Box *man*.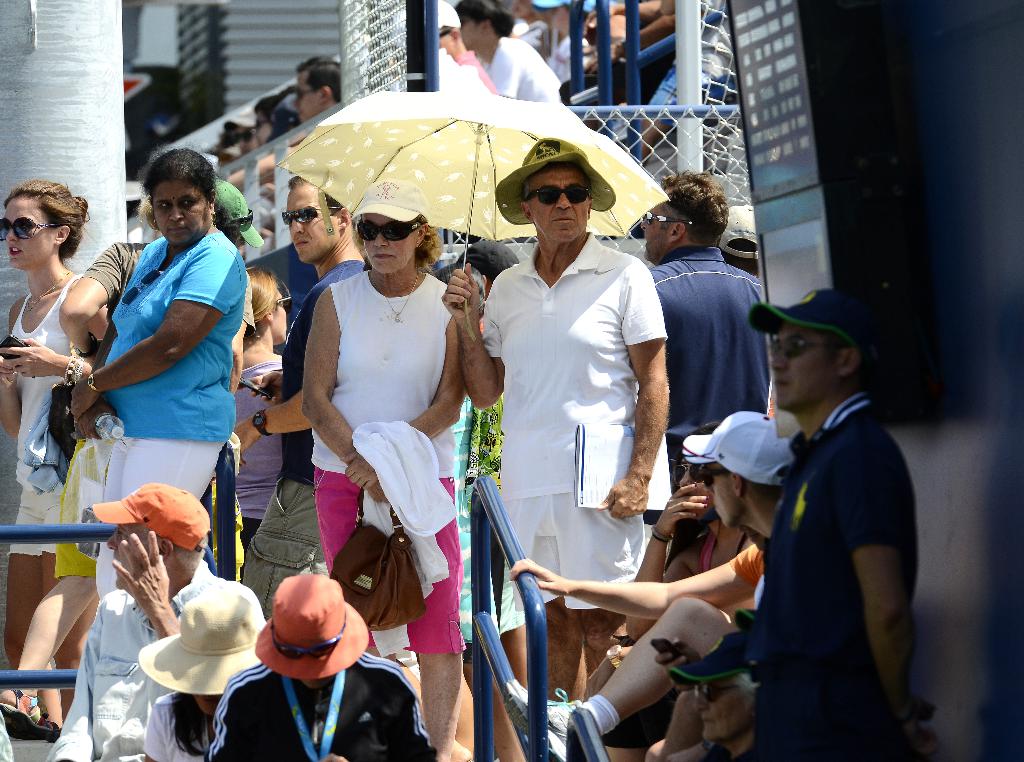
{"left": 440, "top": 134, "right": 670, "bottom": 701}.
